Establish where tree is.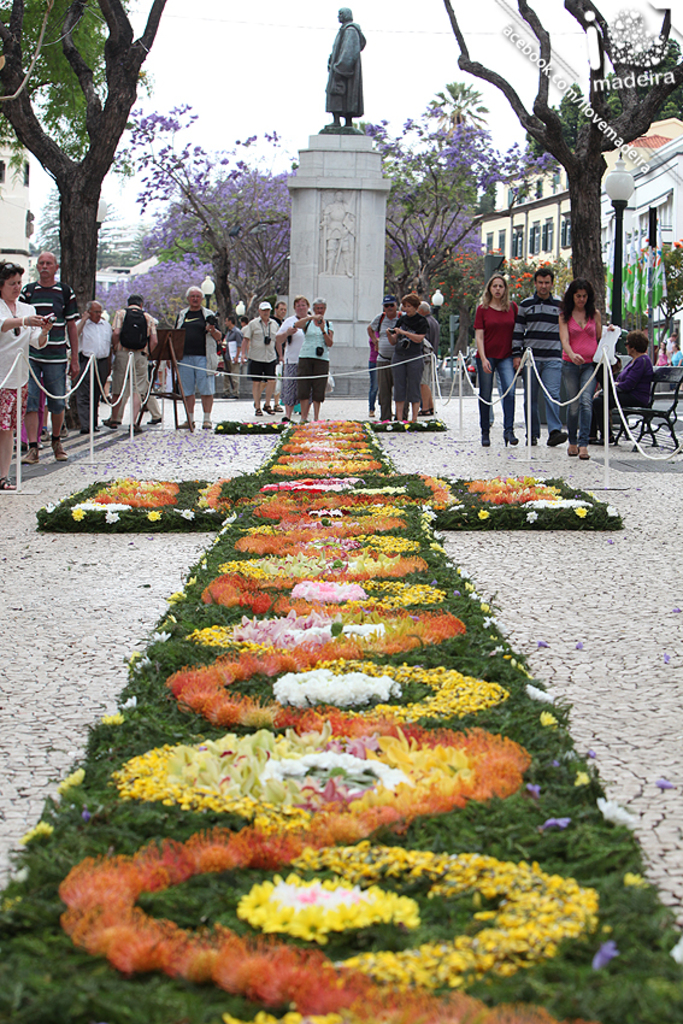
Established at l=429, t=0, r=677, b=317.
